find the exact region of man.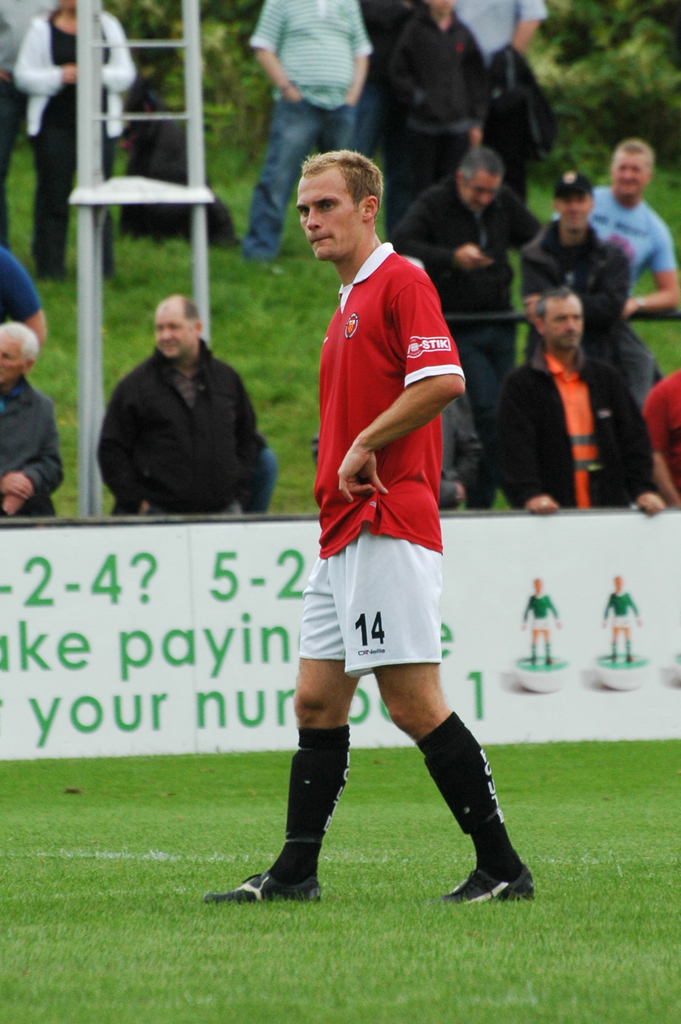
Exact region: x1=548, y1=136, x2=680, y2=319.
